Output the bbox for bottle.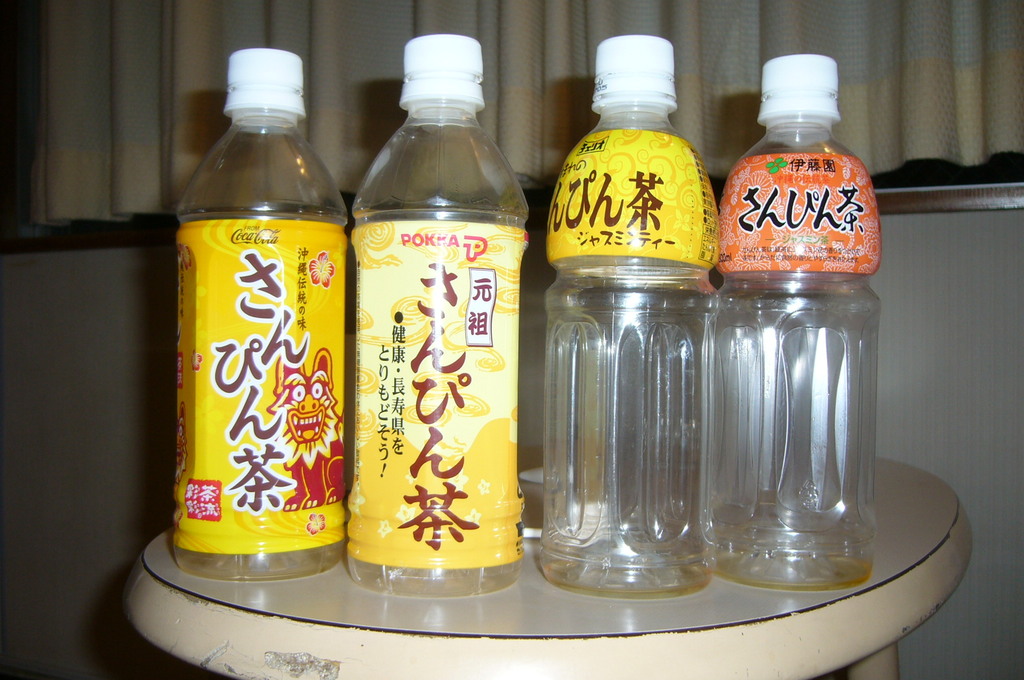
left=174, top=46, right=349, bottom=585.
